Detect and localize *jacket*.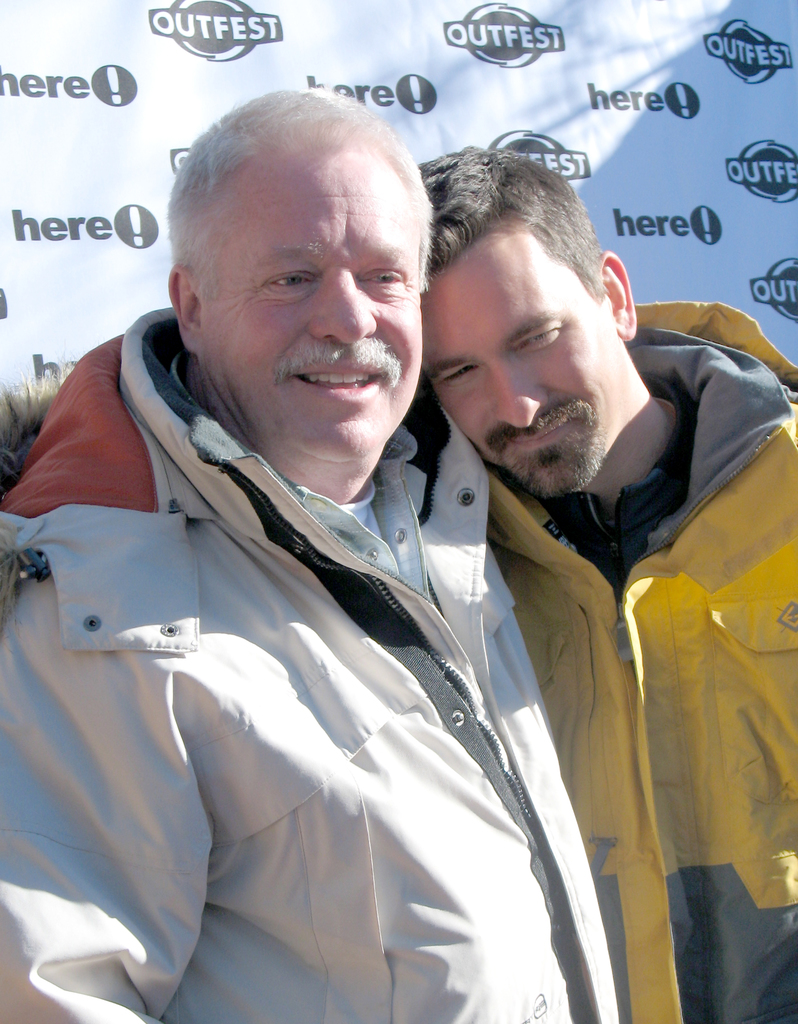
Localized at rect(487, 300, 797, 1023).
